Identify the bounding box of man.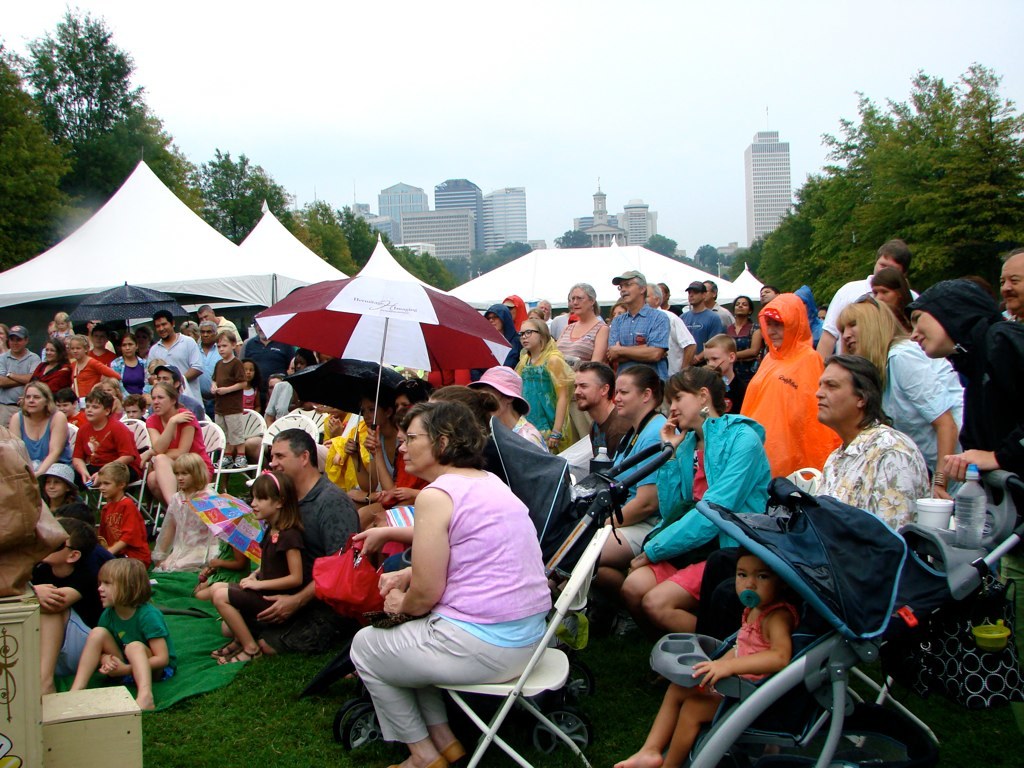
{"left": 144, "top": 308, "right": 204, "bottom": 412}.
